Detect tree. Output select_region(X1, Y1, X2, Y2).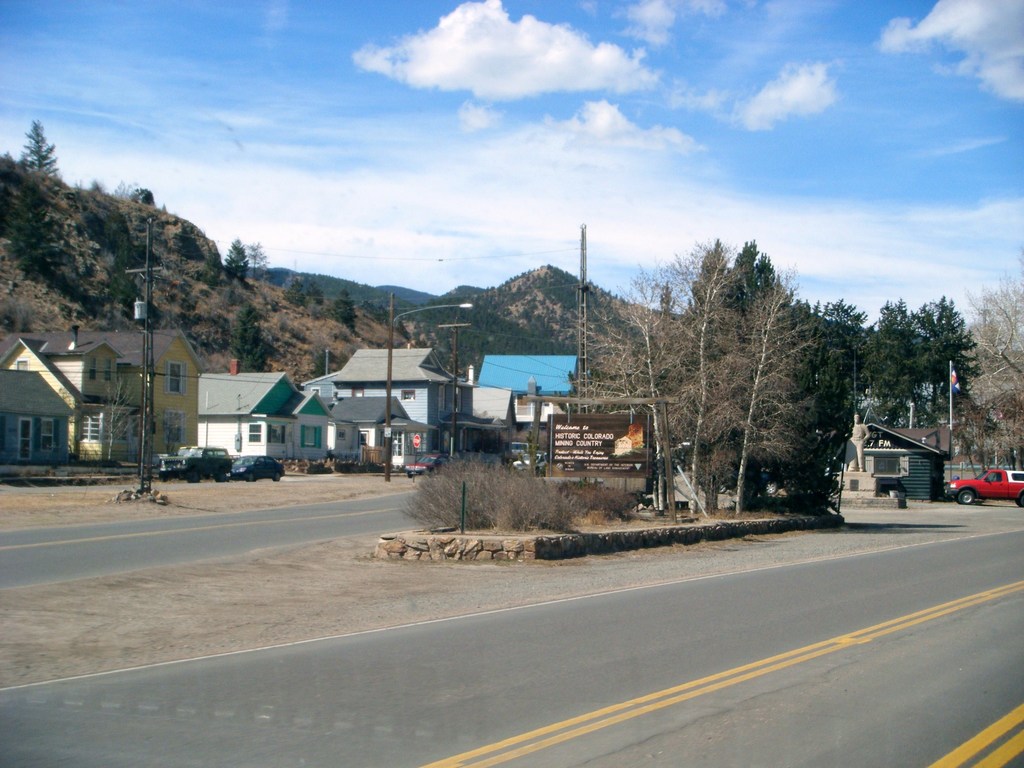
select_region(17, 121, 65, 182).
